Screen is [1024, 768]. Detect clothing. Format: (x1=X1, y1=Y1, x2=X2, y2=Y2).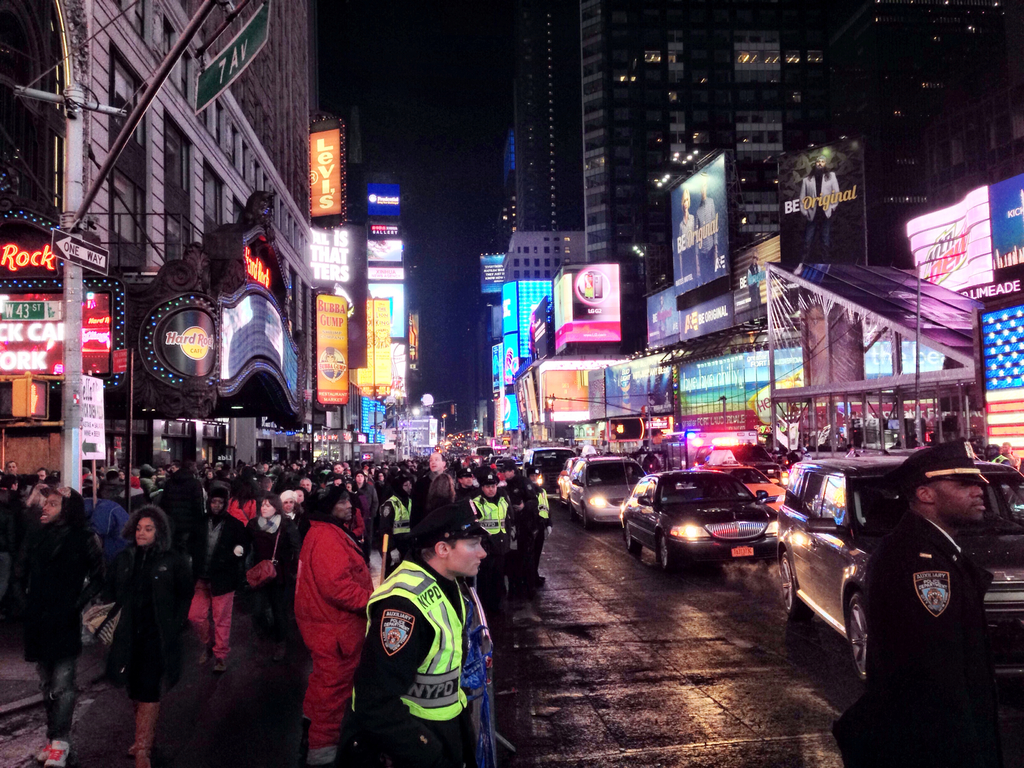
(x1=832, y1=502, x2=995, y2=767).
